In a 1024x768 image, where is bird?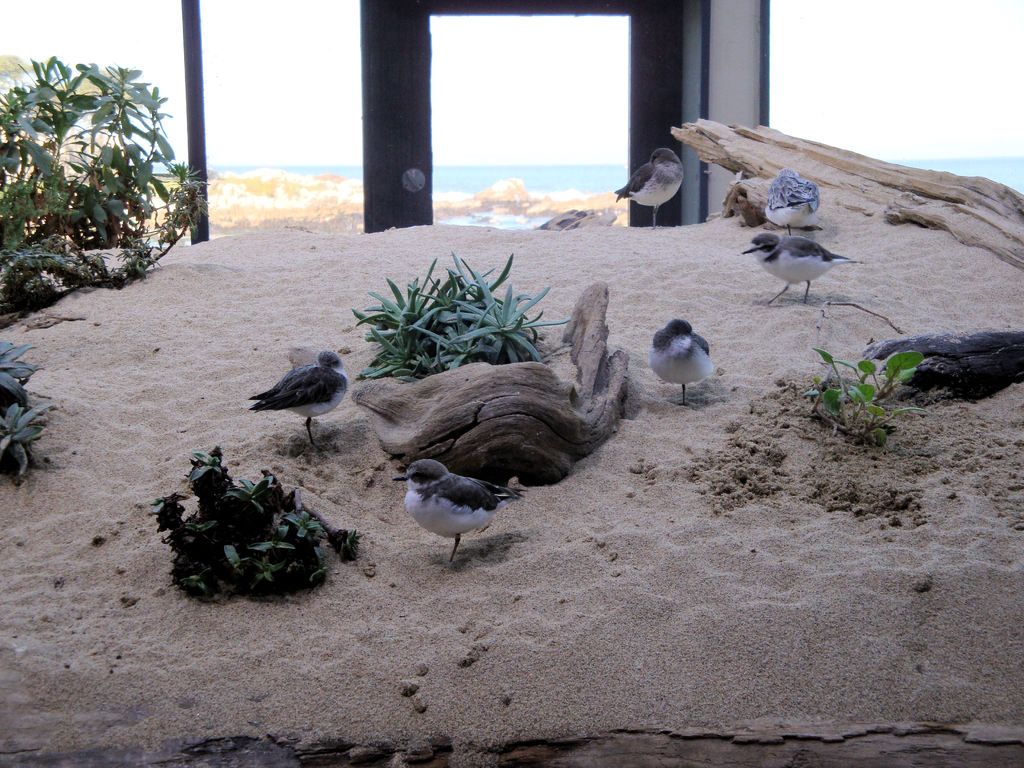
{"x1": 767, "y1": 168, "x2": 825, "y2": 238}.
